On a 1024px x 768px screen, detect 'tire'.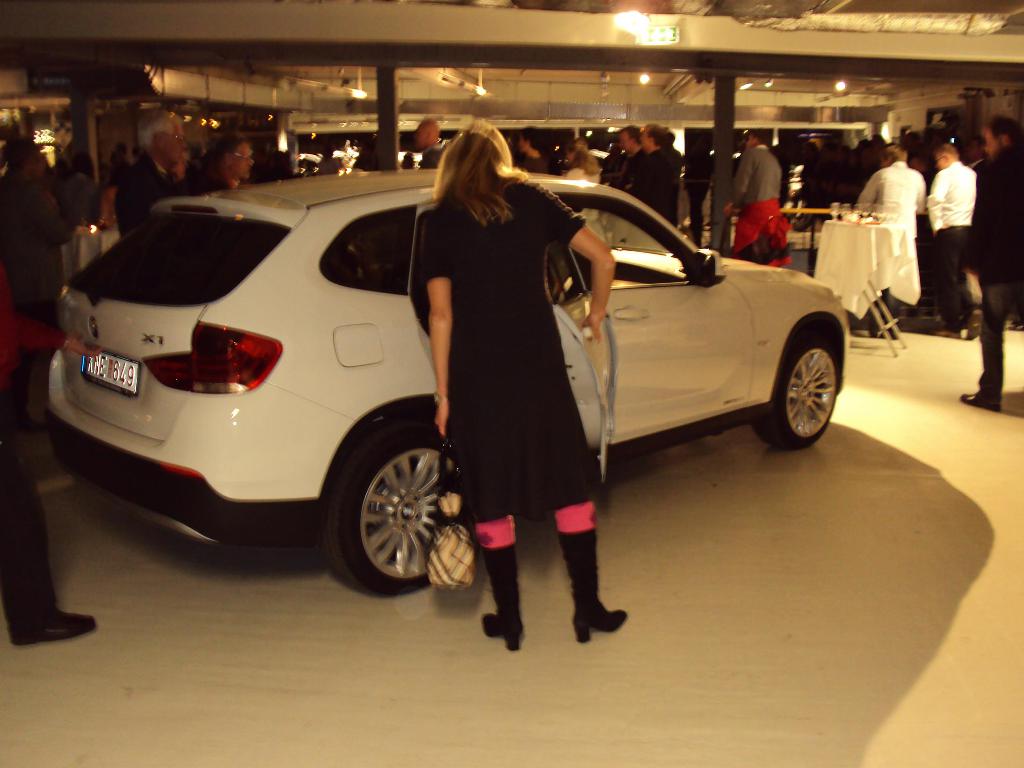
{"x1": 753, "y1": 333, "x2": 836, "y2": 448}.
